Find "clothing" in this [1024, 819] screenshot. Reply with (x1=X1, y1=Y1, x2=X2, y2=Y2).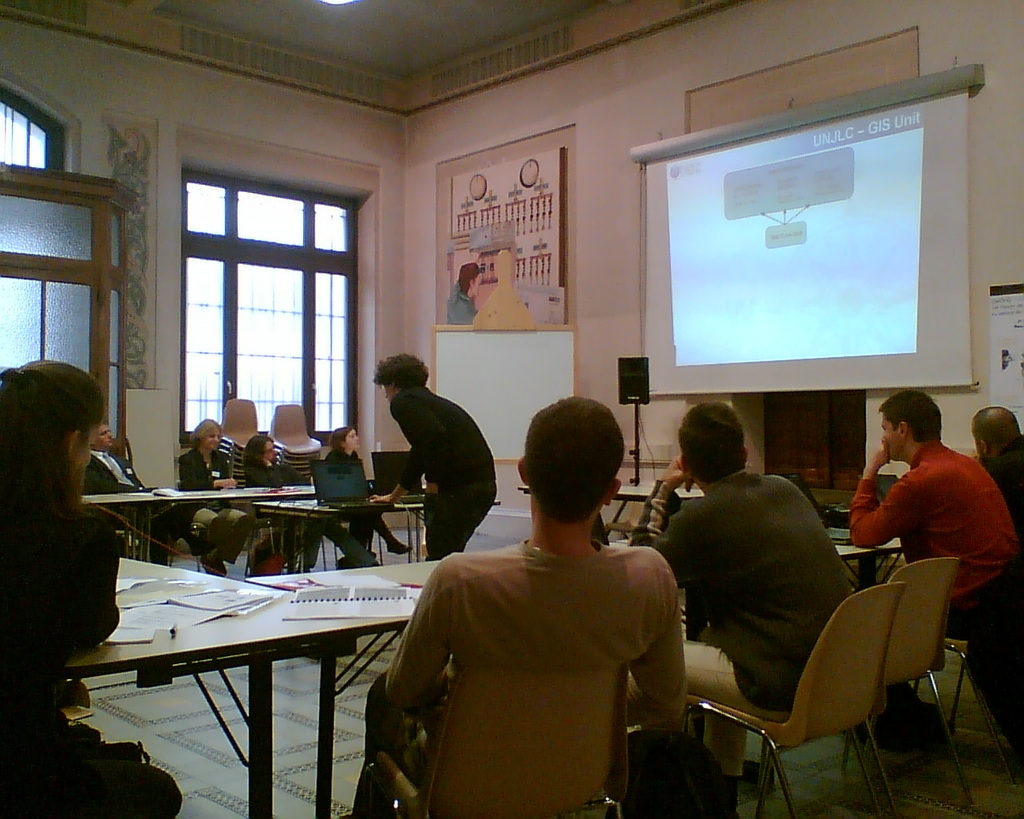
(x1=638, y1=453, x2=864, y2=723).
